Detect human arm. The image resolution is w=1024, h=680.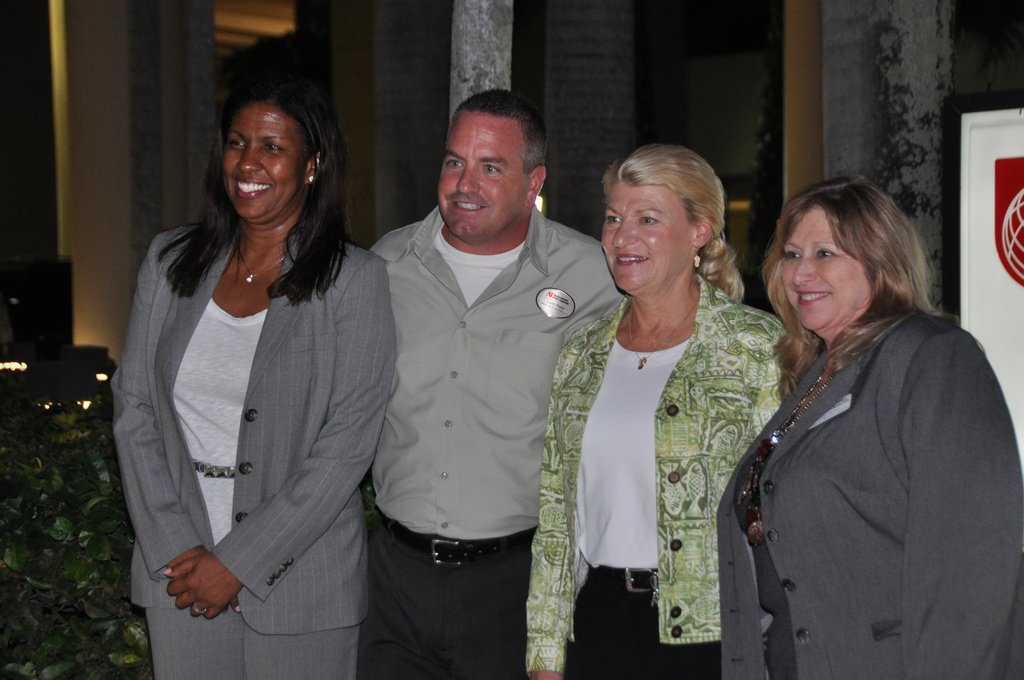
locate(104, 231, 243, 617).
